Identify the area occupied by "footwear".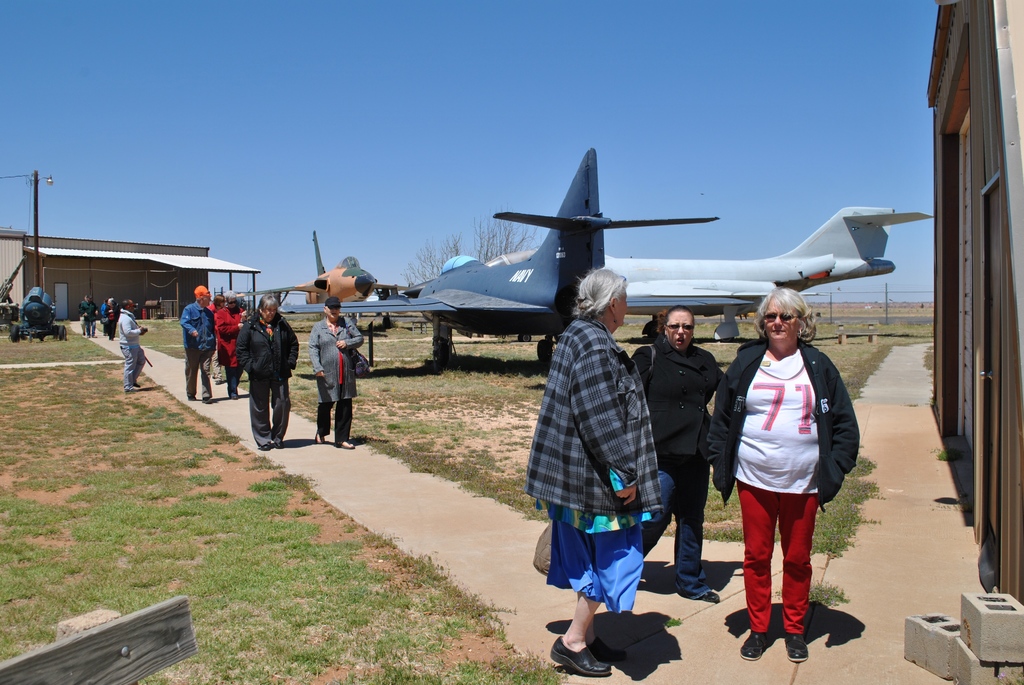
Area: (548,628,612,682).
